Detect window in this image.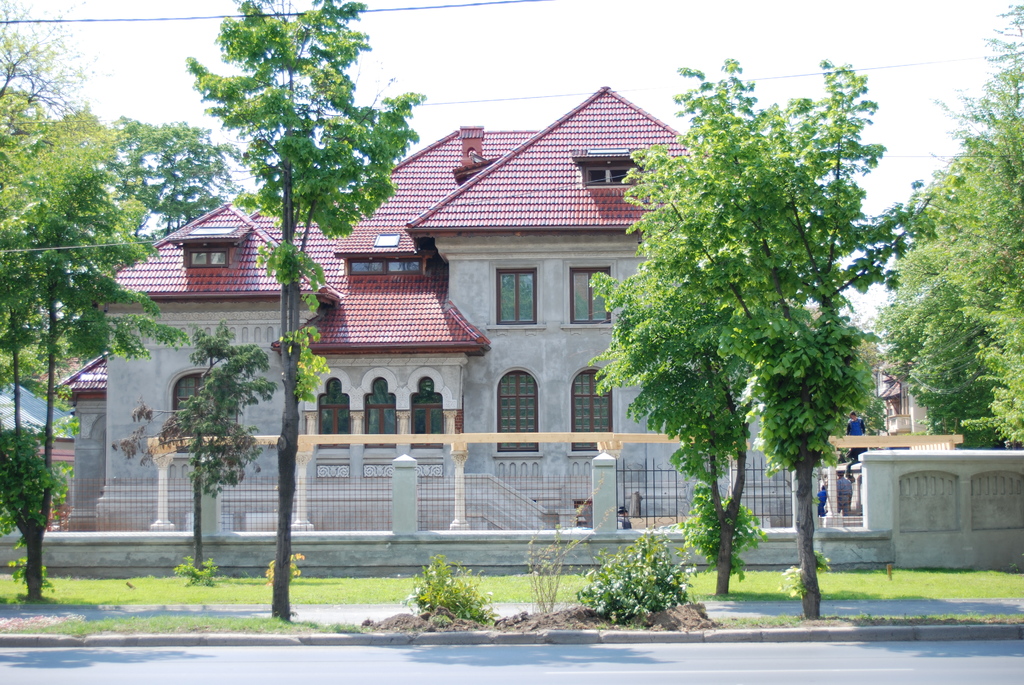
Detection: bbox=(350, 256, 425, 282).
